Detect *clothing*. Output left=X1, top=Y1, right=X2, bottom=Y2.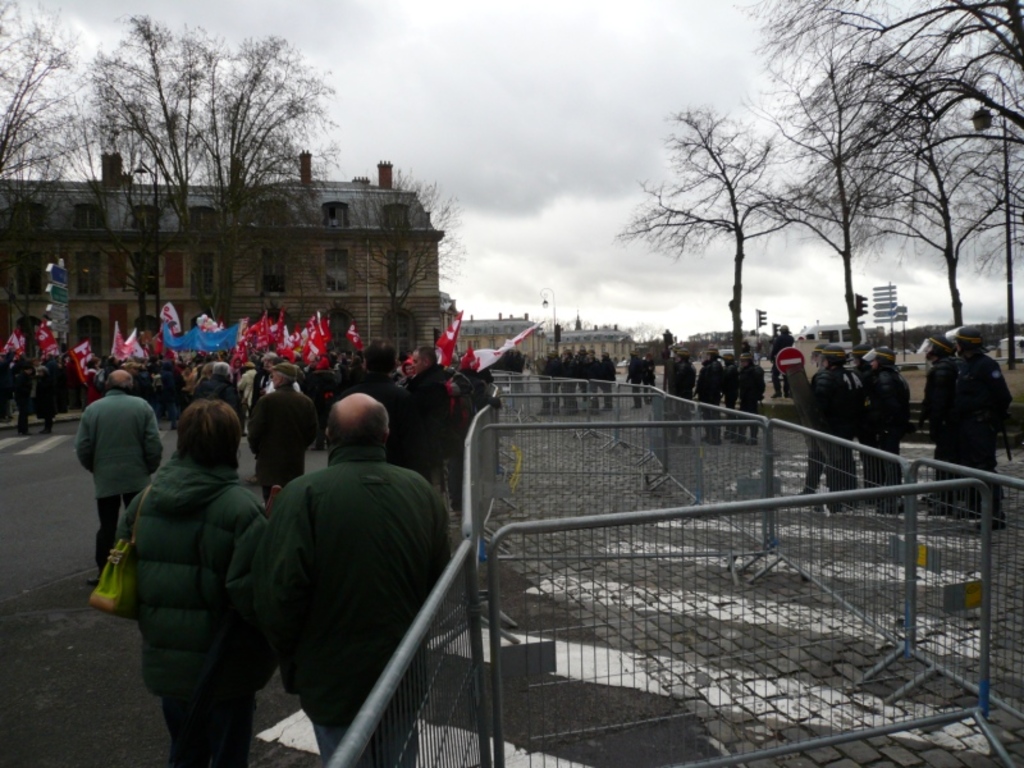
left=918, top=356, right=956, bottom=495.
